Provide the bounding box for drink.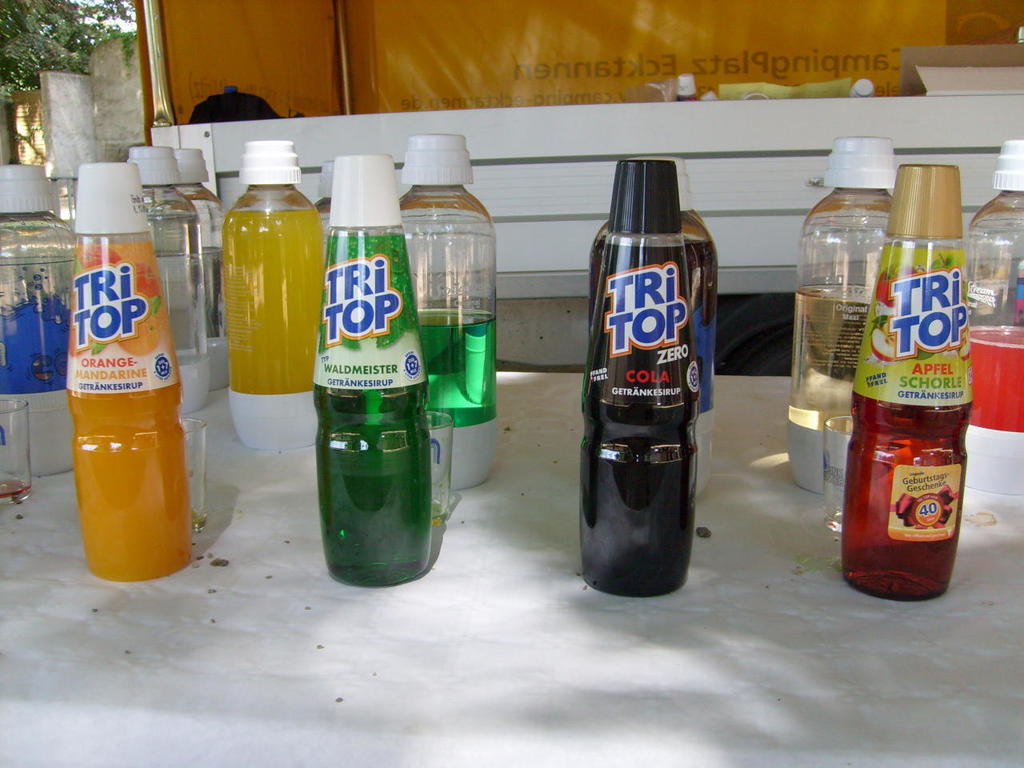
bbox=(223, 136, 315, 452).
